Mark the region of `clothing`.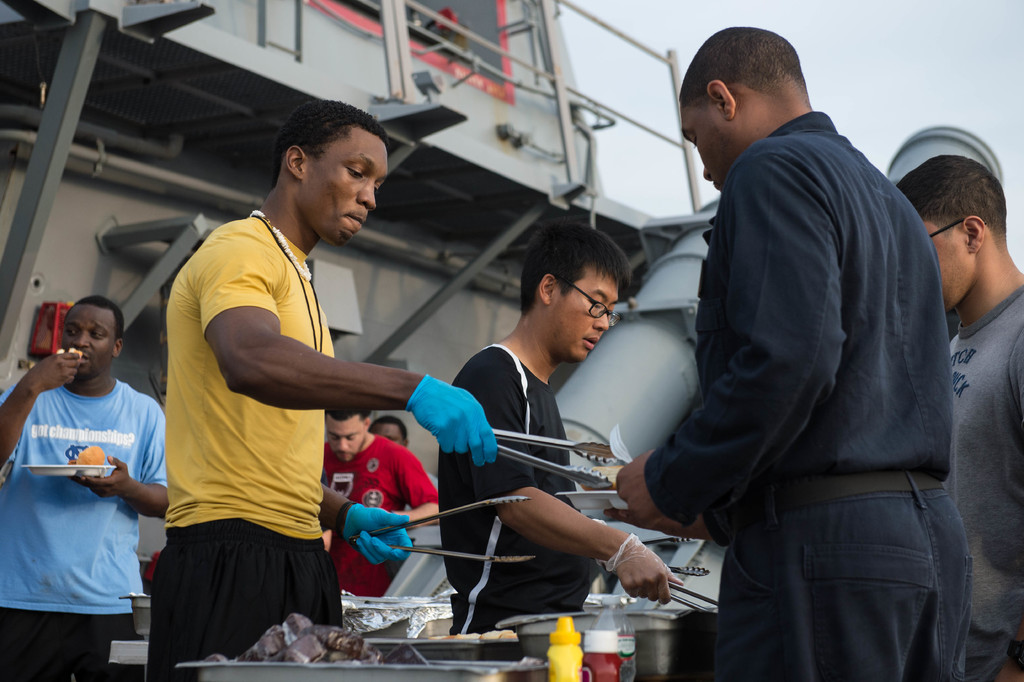
Region: [156, 220, 352, 681].
